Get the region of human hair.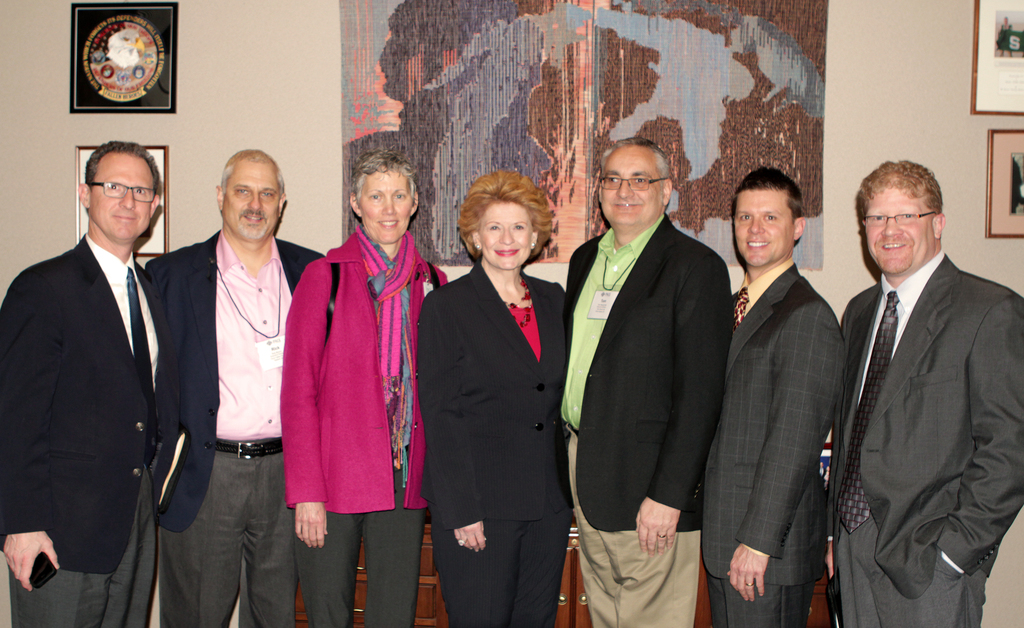
(left=598, top=135, right=673, bottom=197).
